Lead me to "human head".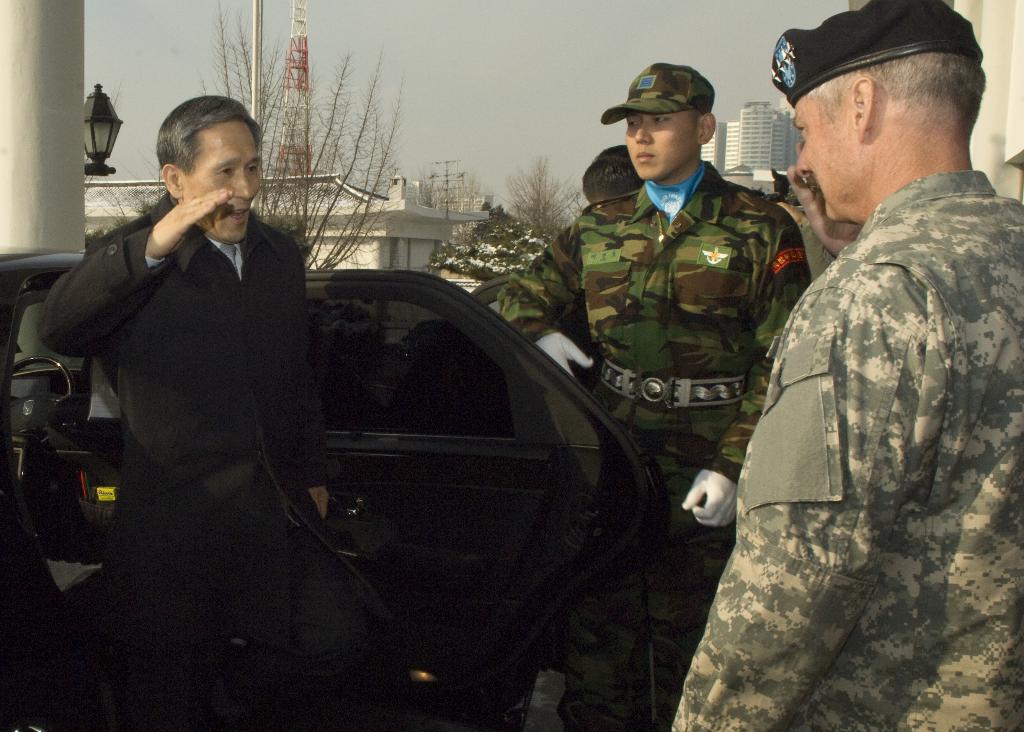
Lead to x1=158 y1=95 x2=263 y2=250.
